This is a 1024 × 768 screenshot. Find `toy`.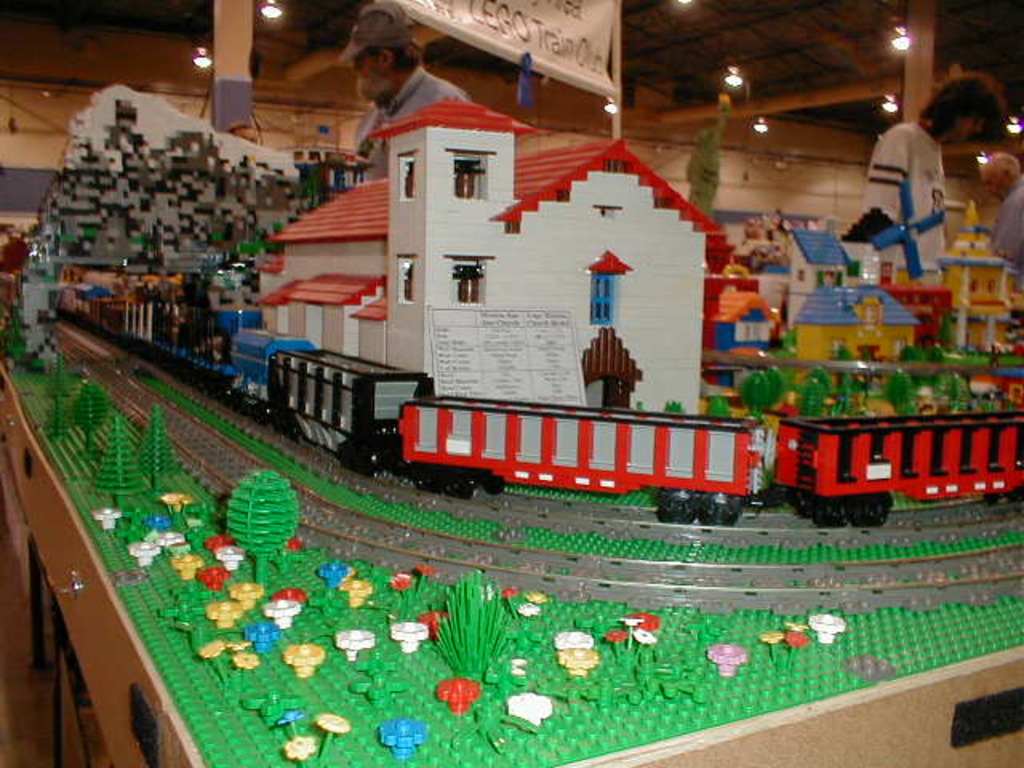
Bounding box: {"left": 206, "top": 462, "right": 302, "bottom": 587}.
